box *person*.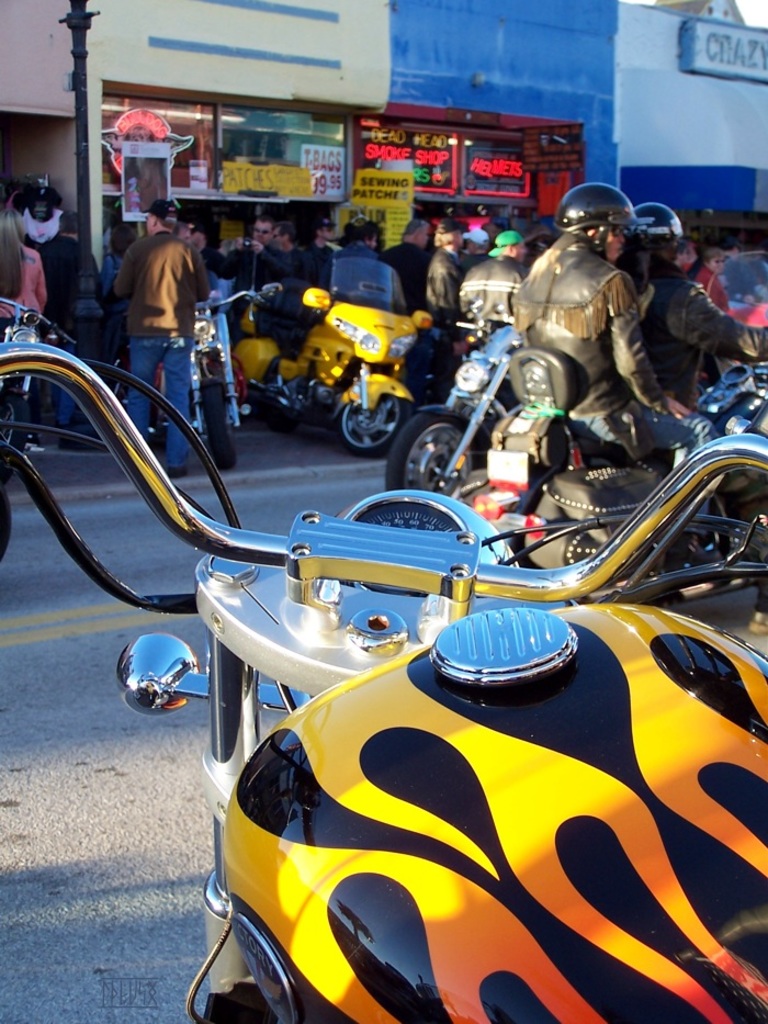
[517,182,721,479].
